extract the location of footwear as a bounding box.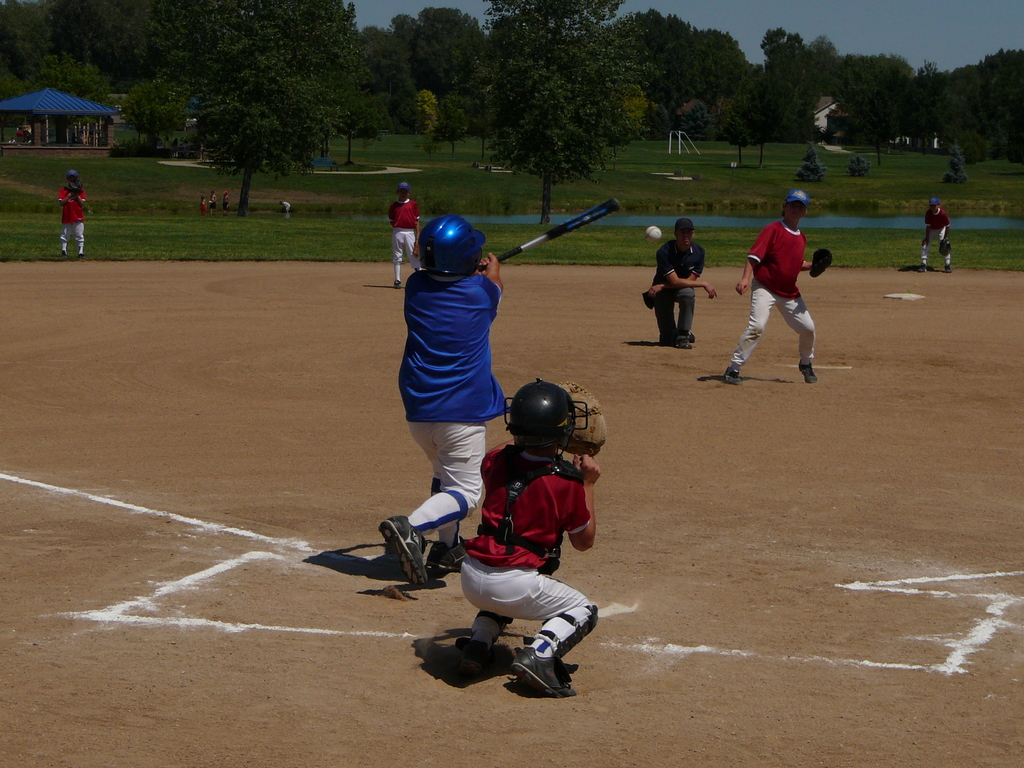
<region>452, 628, 520, 668</region>.
